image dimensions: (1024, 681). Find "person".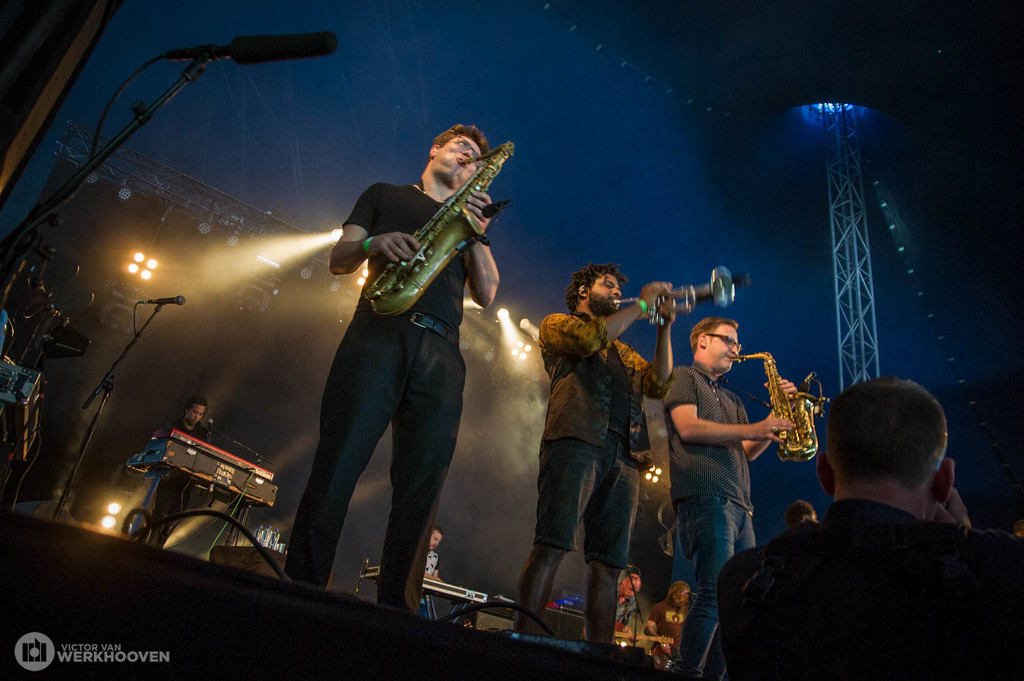
<bbox>720, 372, 1016, 680</bbox>.
